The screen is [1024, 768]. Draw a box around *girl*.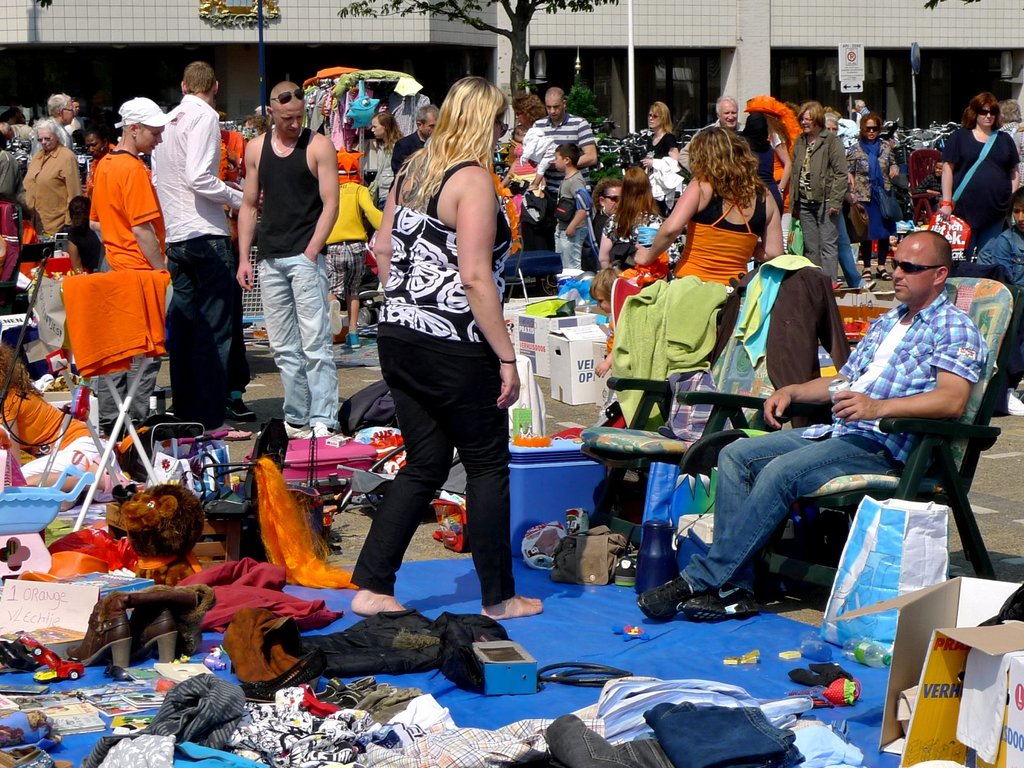
locate(638, 130, 783, 291).
